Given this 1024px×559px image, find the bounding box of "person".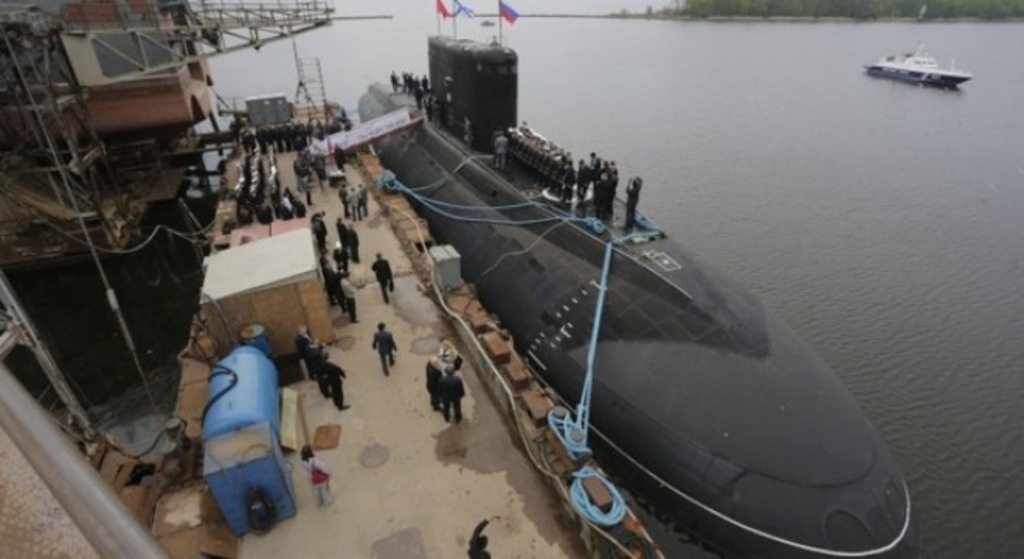
box=[346, 188, 362, 217].
